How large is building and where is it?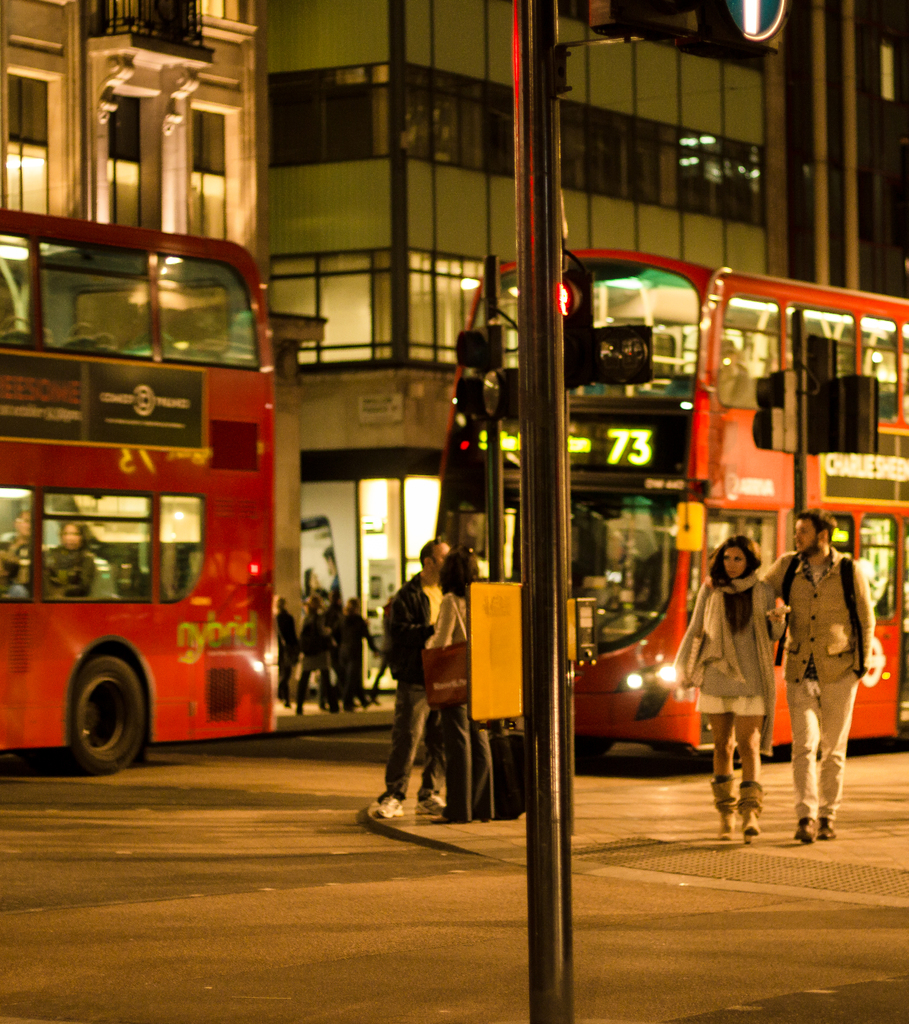
Bounding box: rect(0, 0, 330, 659).
